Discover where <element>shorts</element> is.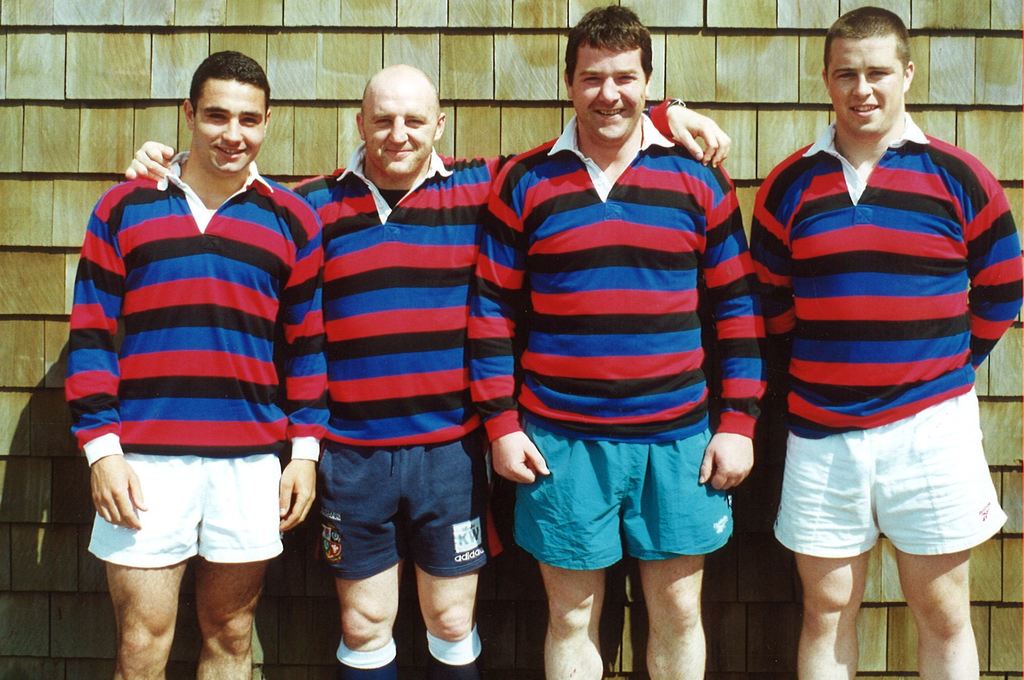
Discovered at x1=92, y1=459, x2=278, y2=578.
